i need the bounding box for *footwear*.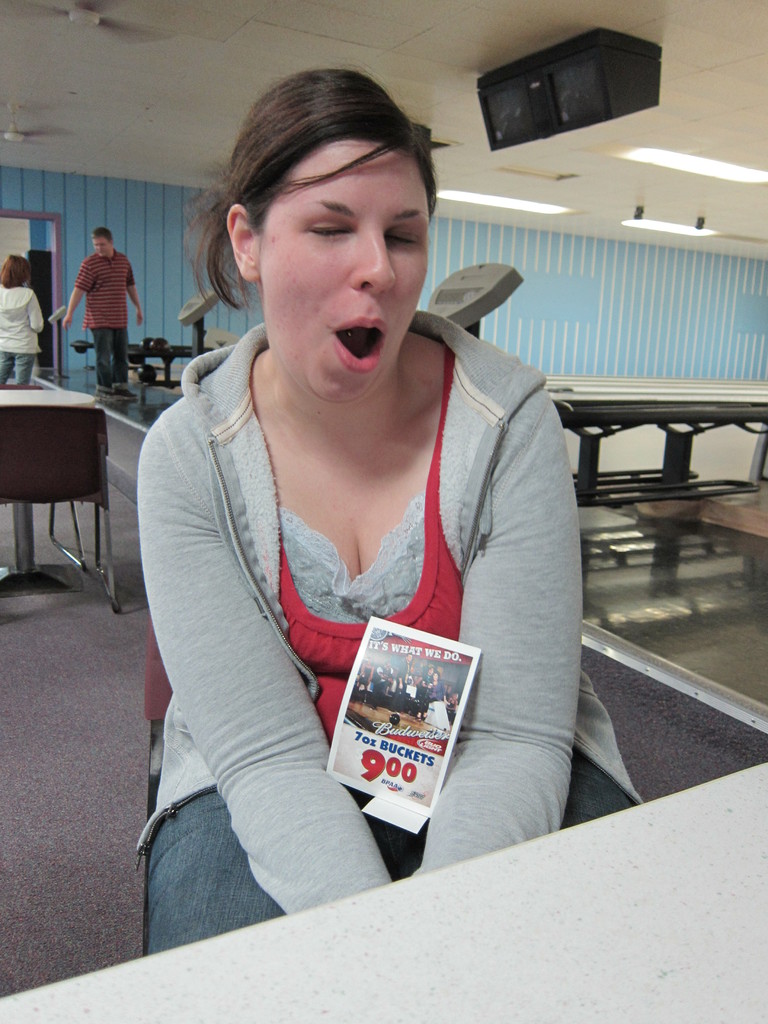
Here it is: select_region(112, 385, 142, 399).
